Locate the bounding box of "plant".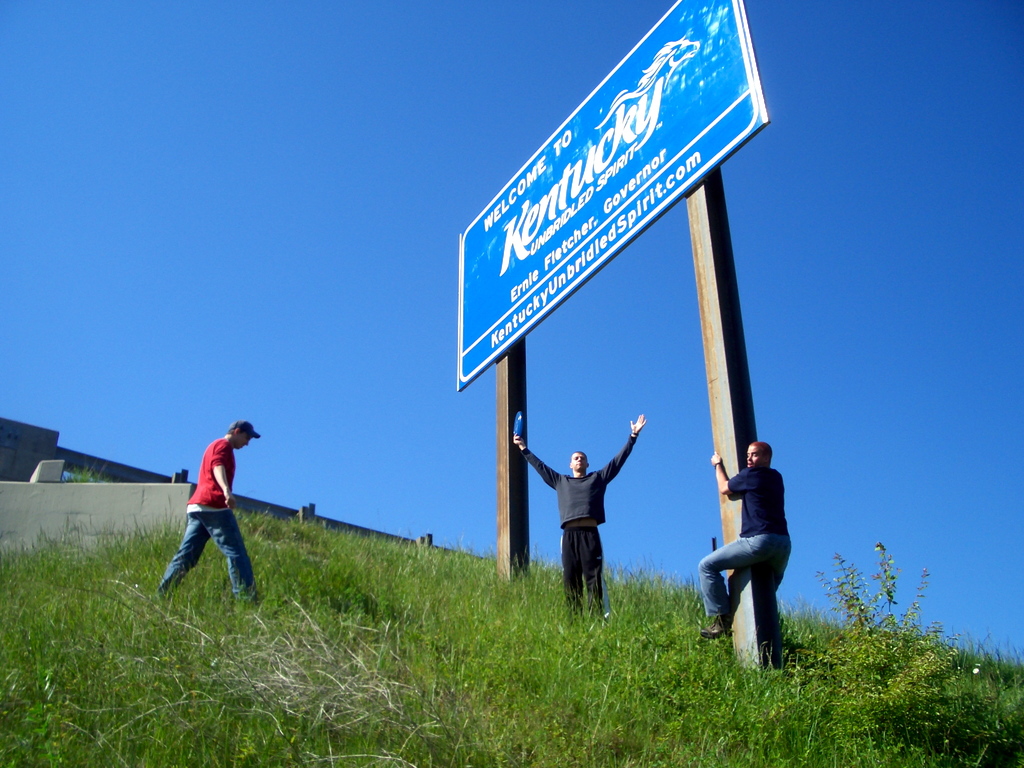
Bounding box: 790,532,956,740.
